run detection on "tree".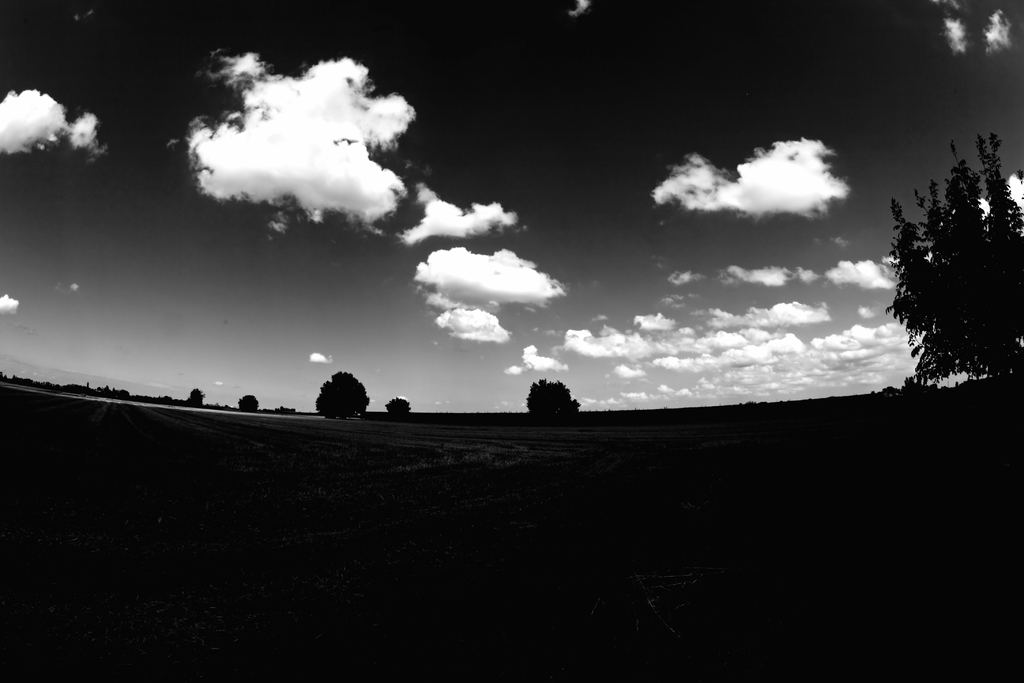
Result: locate(316, 372, 368, 415).
